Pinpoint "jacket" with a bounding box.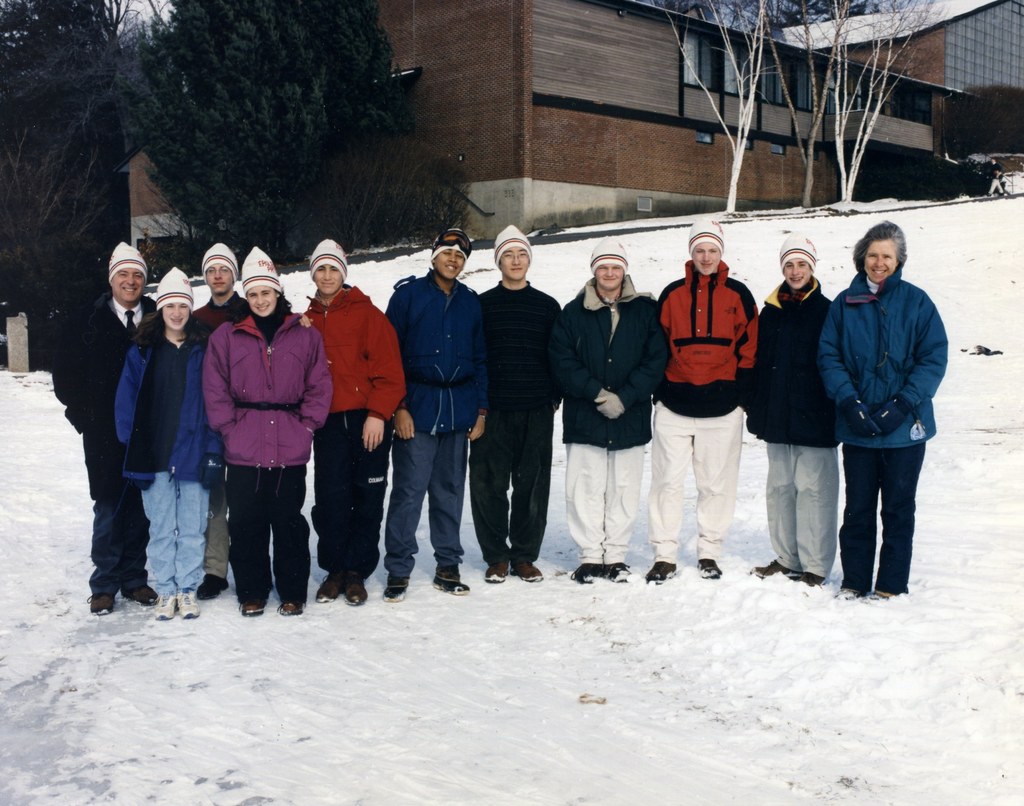
(x1=42, y1=297, x2=177, y2=460).
